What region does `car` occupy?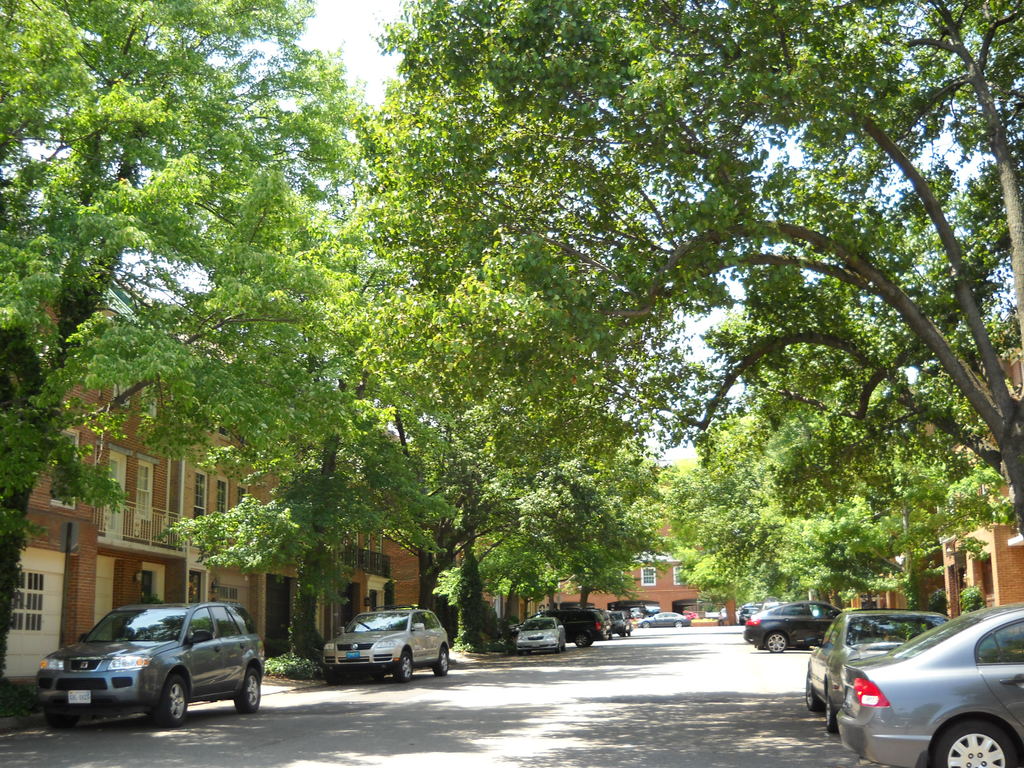
738,610,759,627.
